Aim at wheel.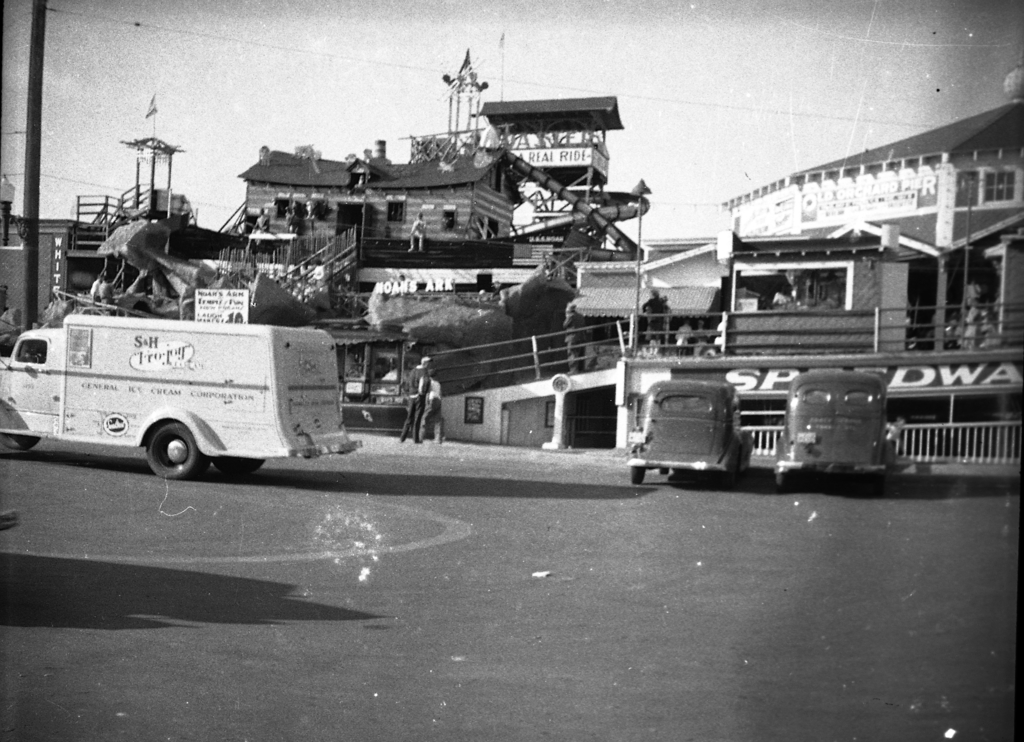
Aimed at 0, 432, 36, 449.
